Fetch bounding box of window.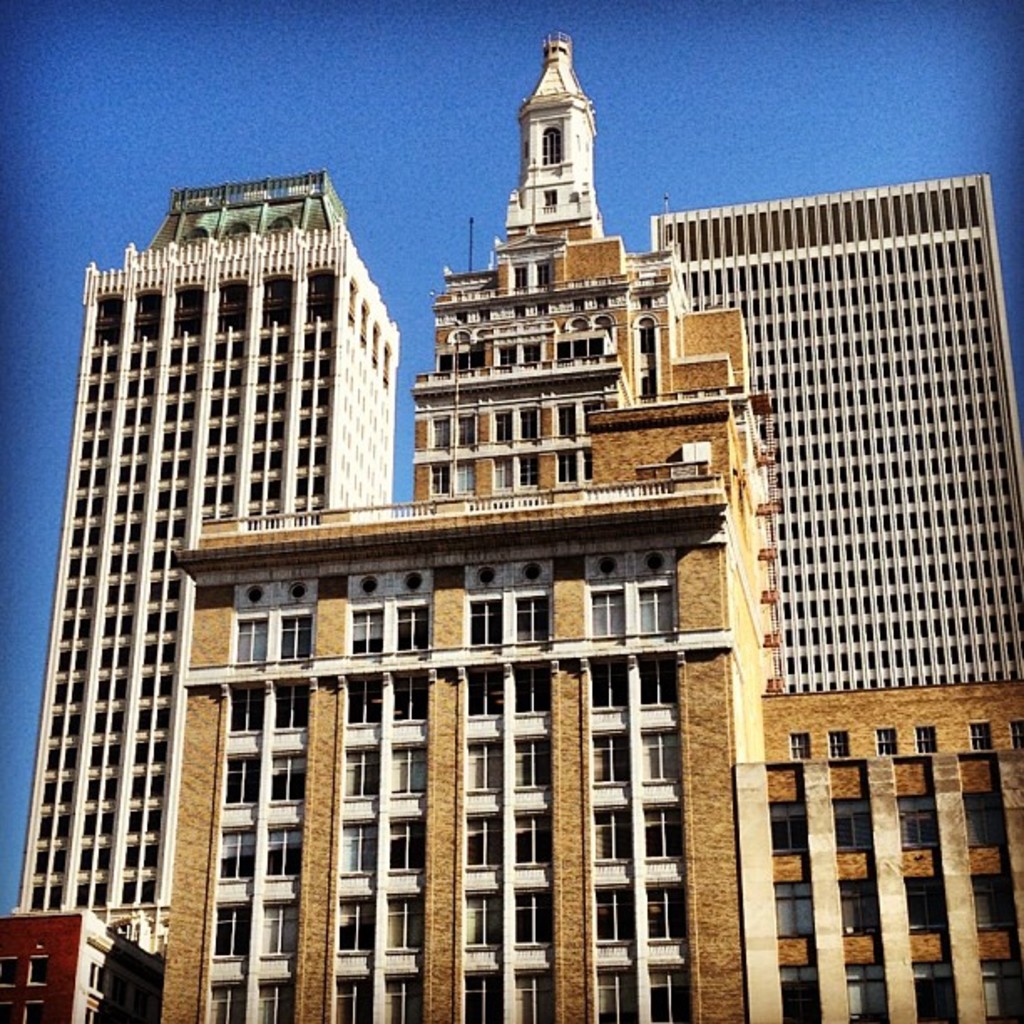
Bbox: [left=485, top=455, right=524, bottom=494].
